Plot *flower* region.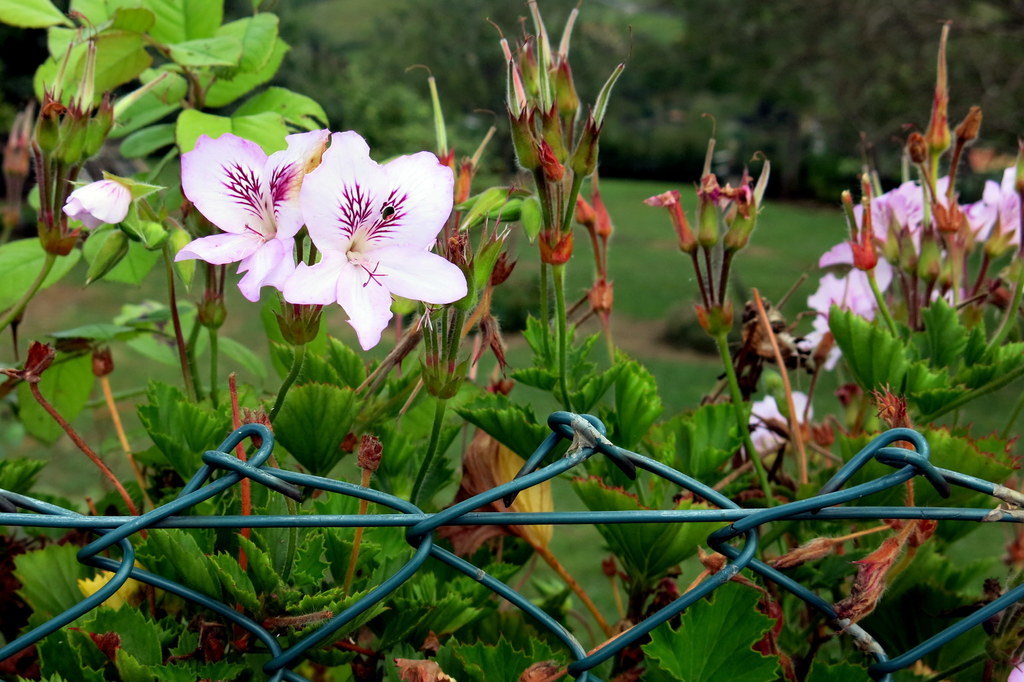
Plotted at bbox(954, 172, 1022, 257).
